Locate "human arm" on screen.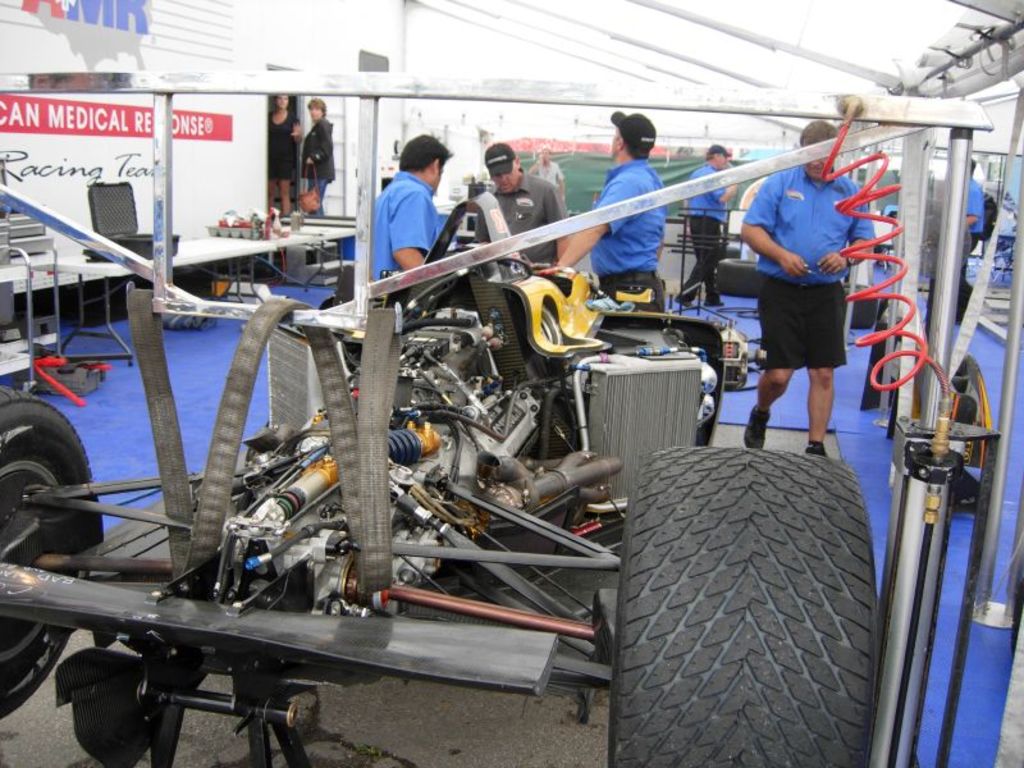
On screen at pyautogui.locateOnScreen(965, 187, 984, 225).
